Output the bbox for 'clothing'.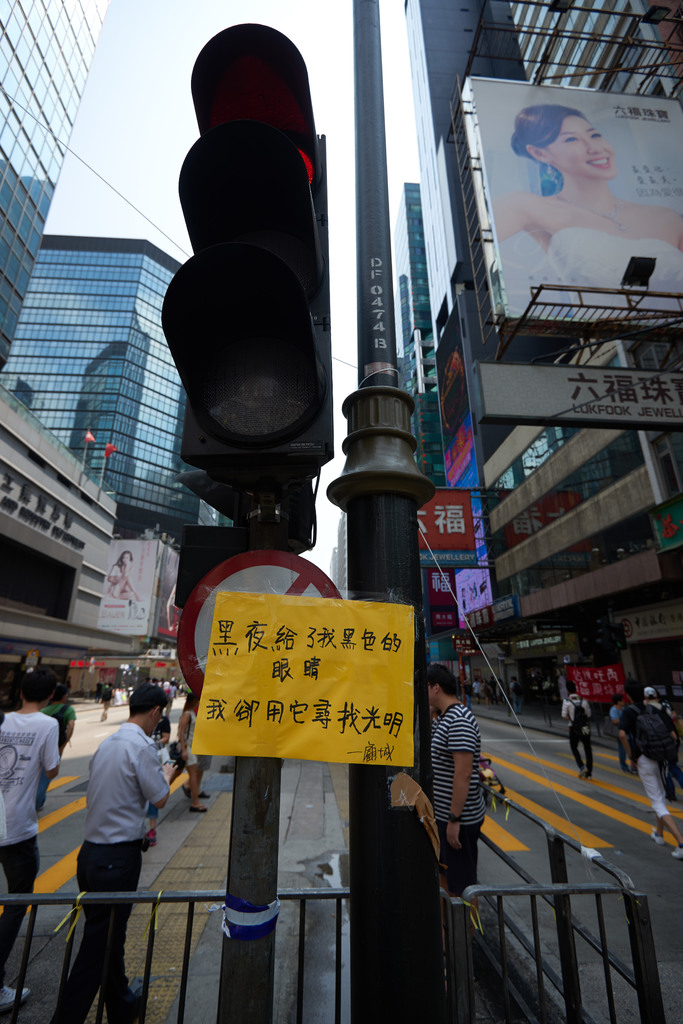
(left=175, top=705, right=197, bottom=770).
